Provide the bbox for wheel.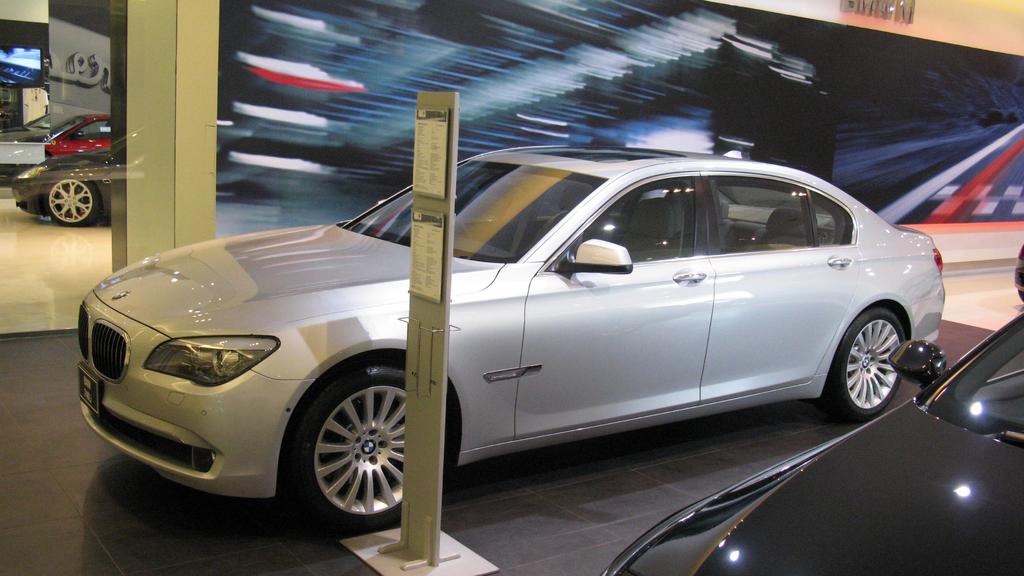
detection(832, 308, 903, 416).
